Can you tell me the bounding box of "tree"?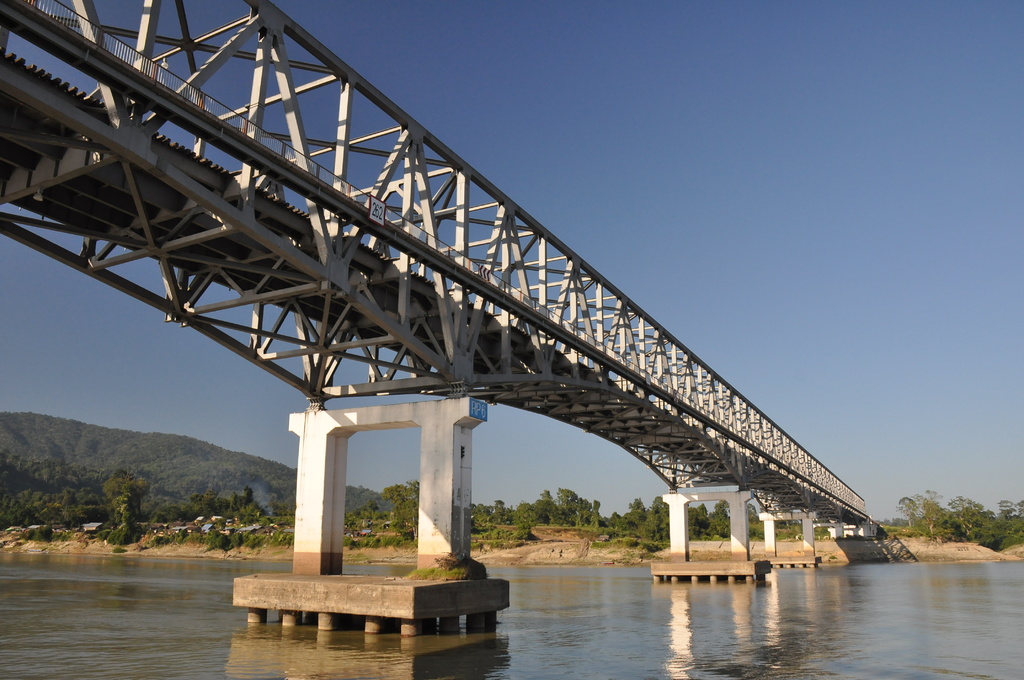
crop(1000, 498, 1017, 529).
